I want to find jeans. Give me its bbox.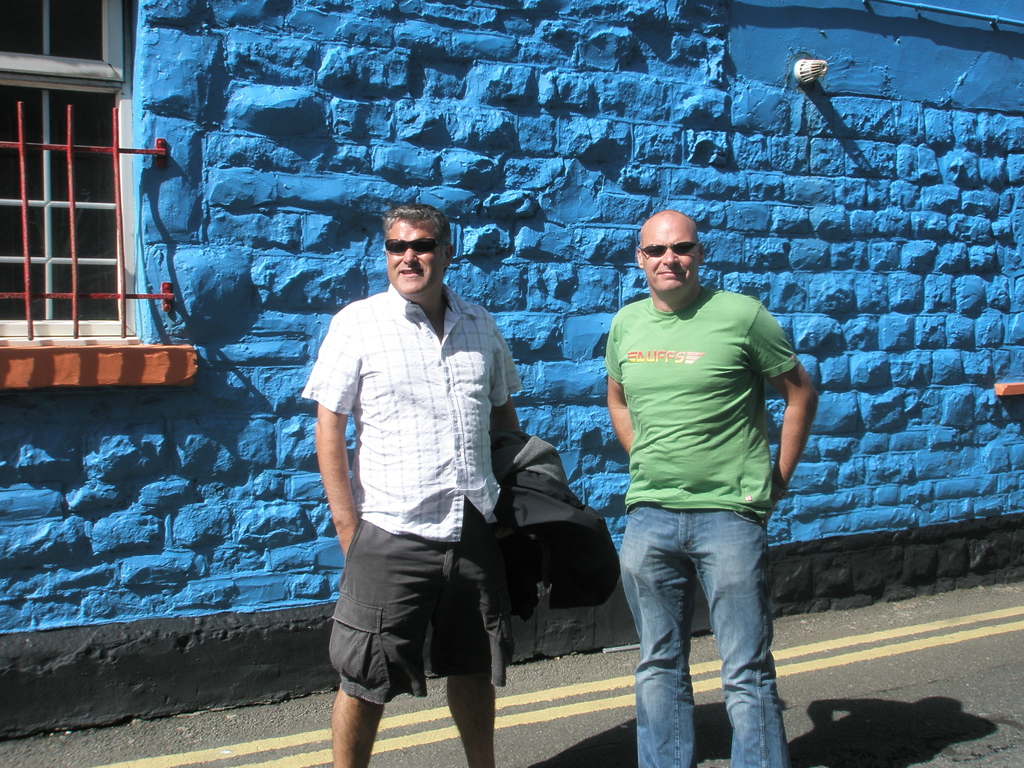
x1=317 y1=520 x2=514 y2=701.
